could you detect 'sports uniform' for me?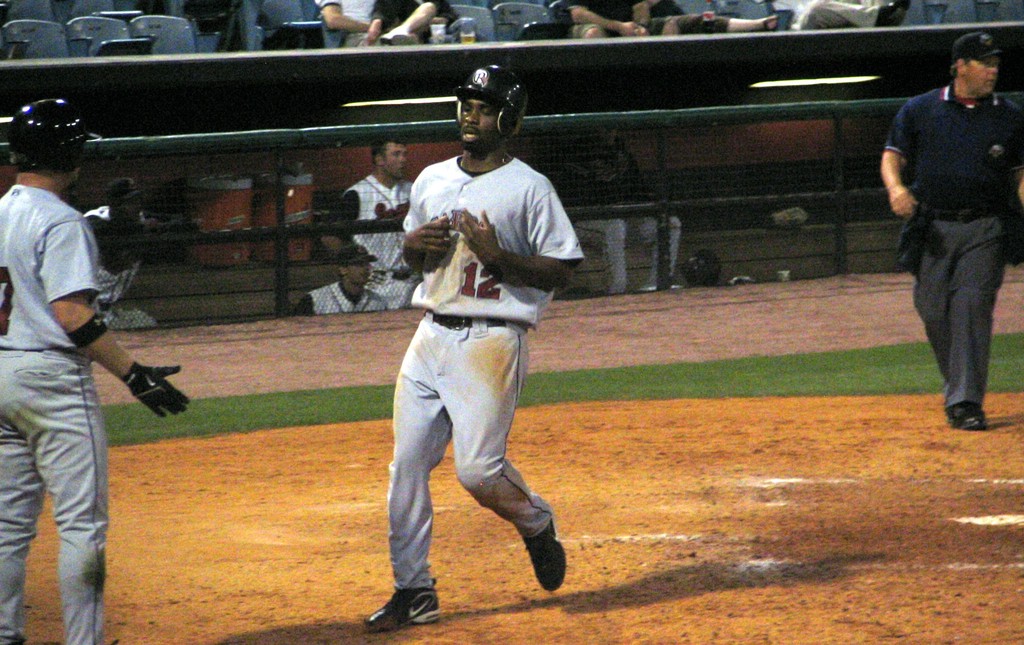
Detection result: {"x1": 355, "y1": 85, "x2": 593, "y2": 623}.
